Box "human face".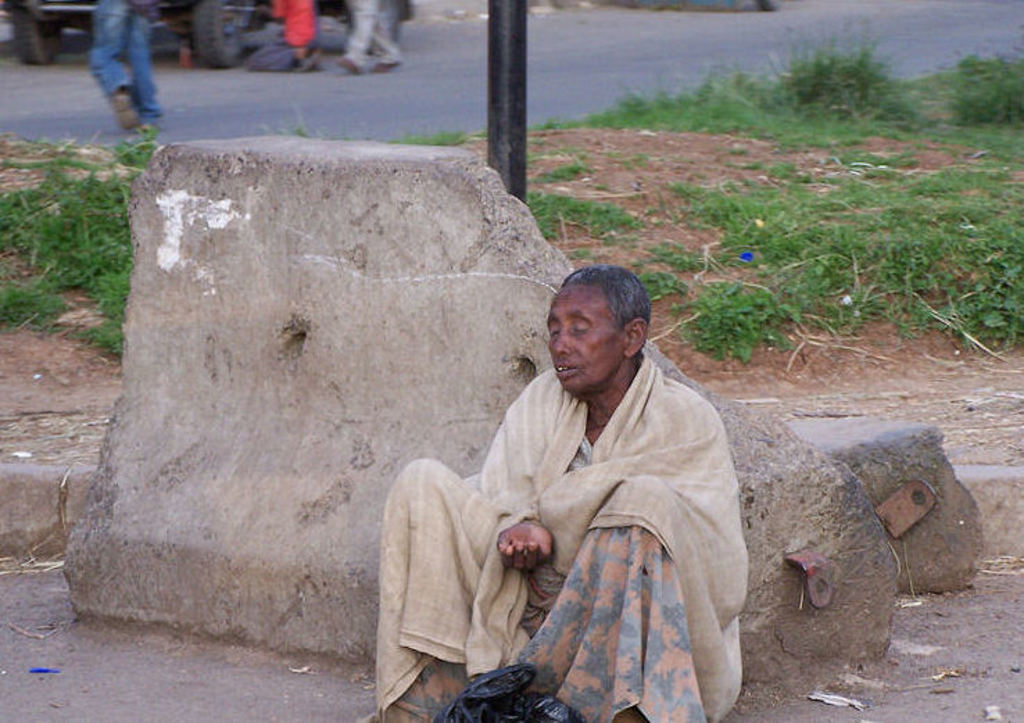
<region>545, 286, 623, 391</region>.
